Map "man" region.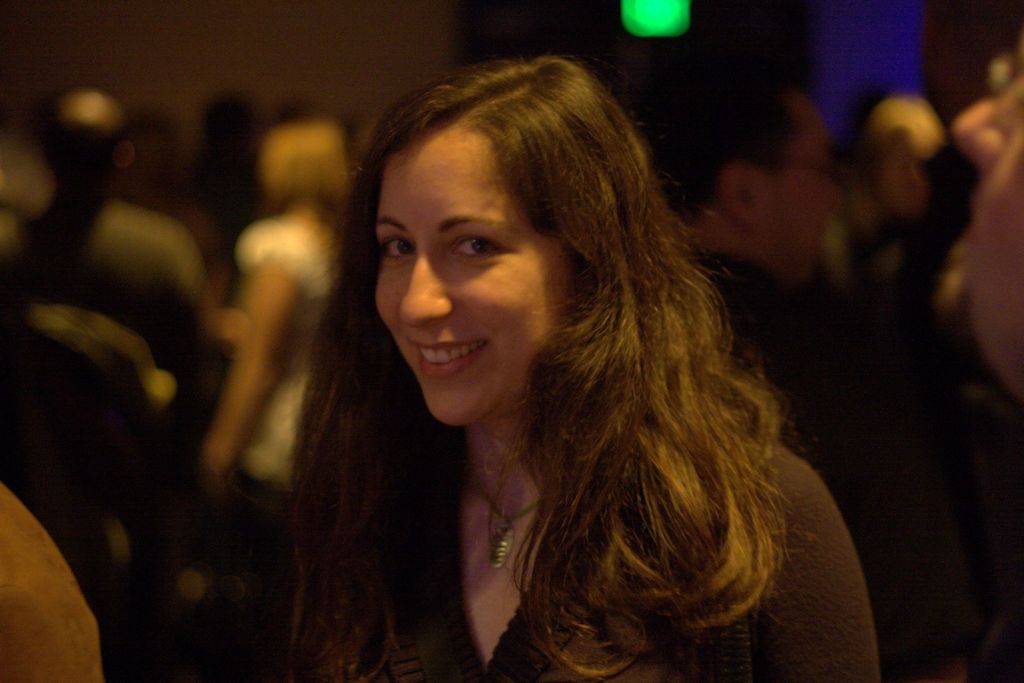
Mapped to crop(637, 65, 861, 406).
